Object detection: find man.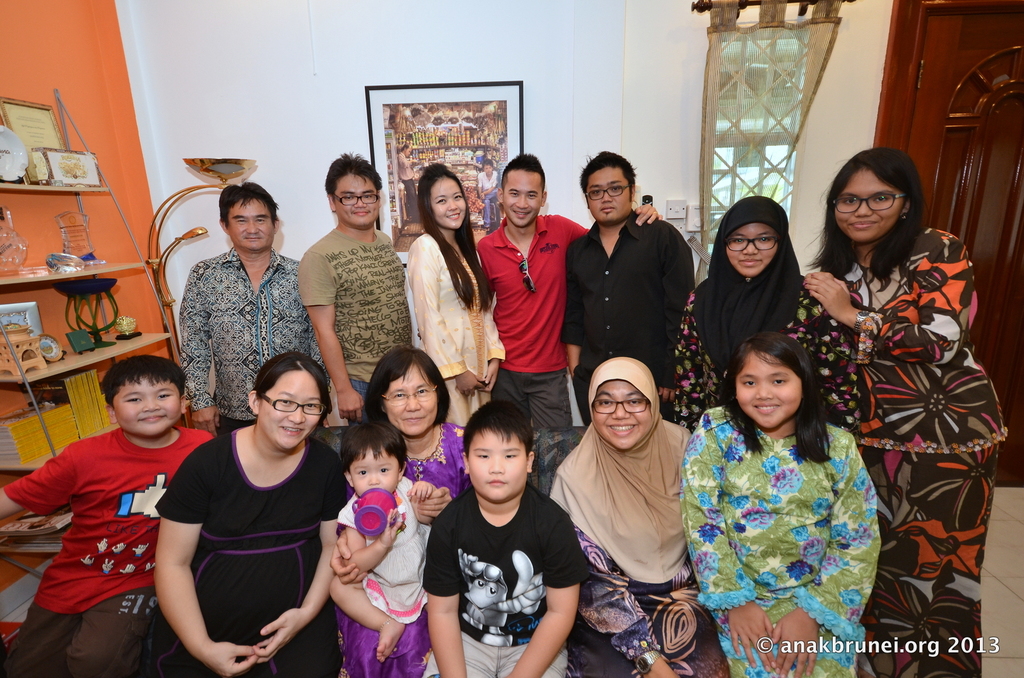
rect(470, 153, 664, 431).
